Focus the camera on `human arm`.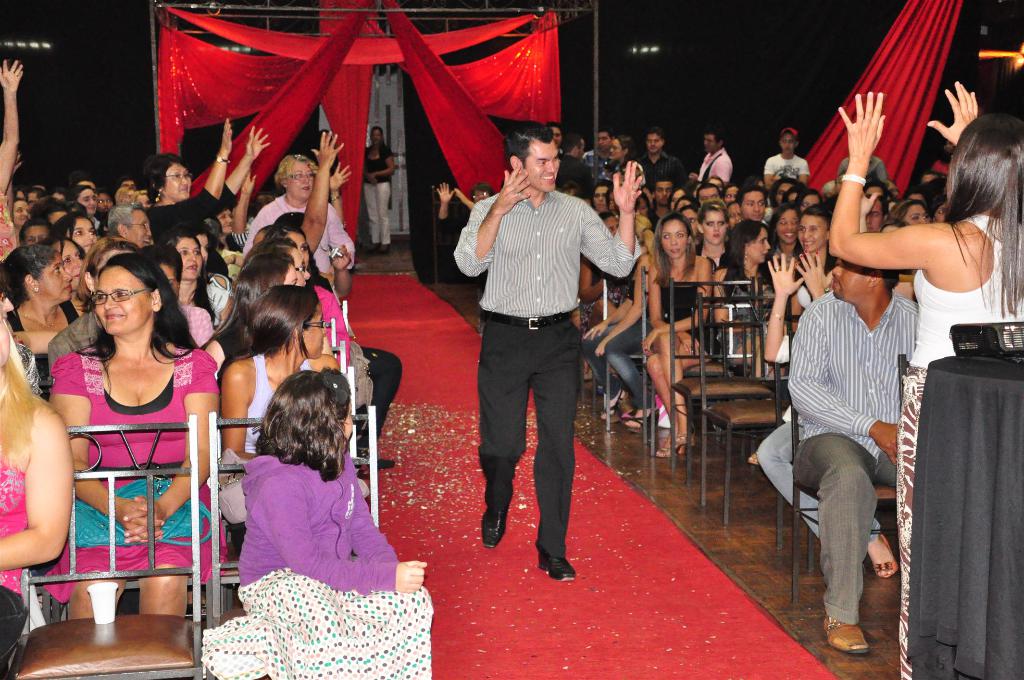
Focus region: <box>787,304,904,465</box>.
